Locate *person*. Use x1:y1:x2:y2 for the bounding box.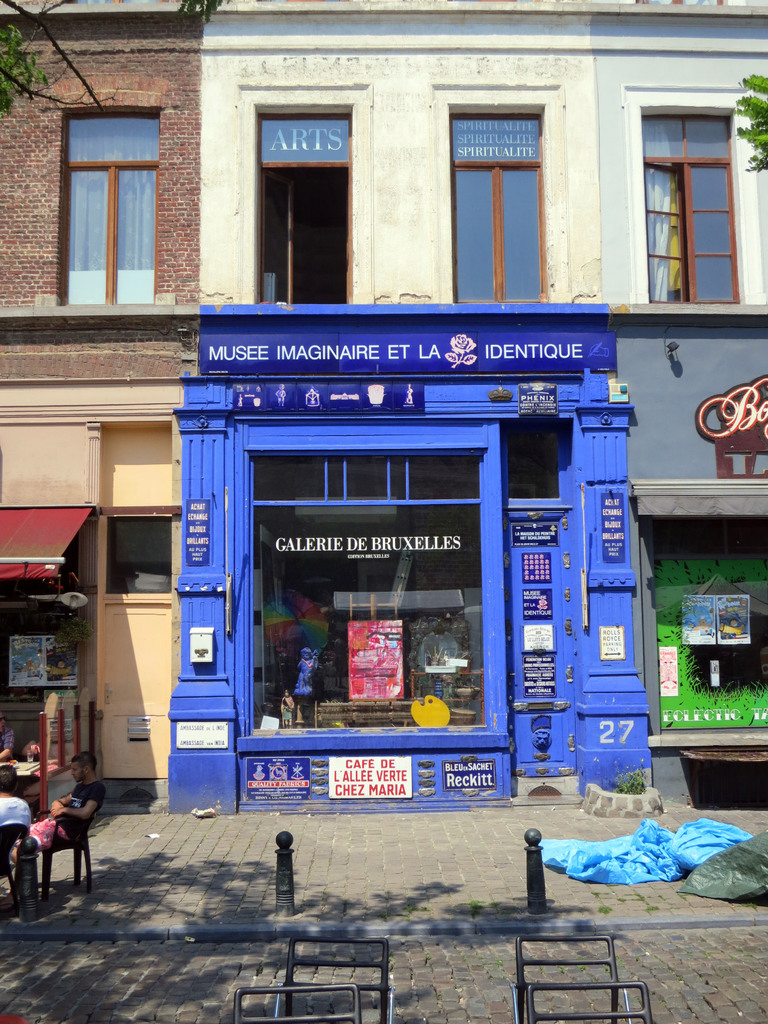
6:748:104:874.
